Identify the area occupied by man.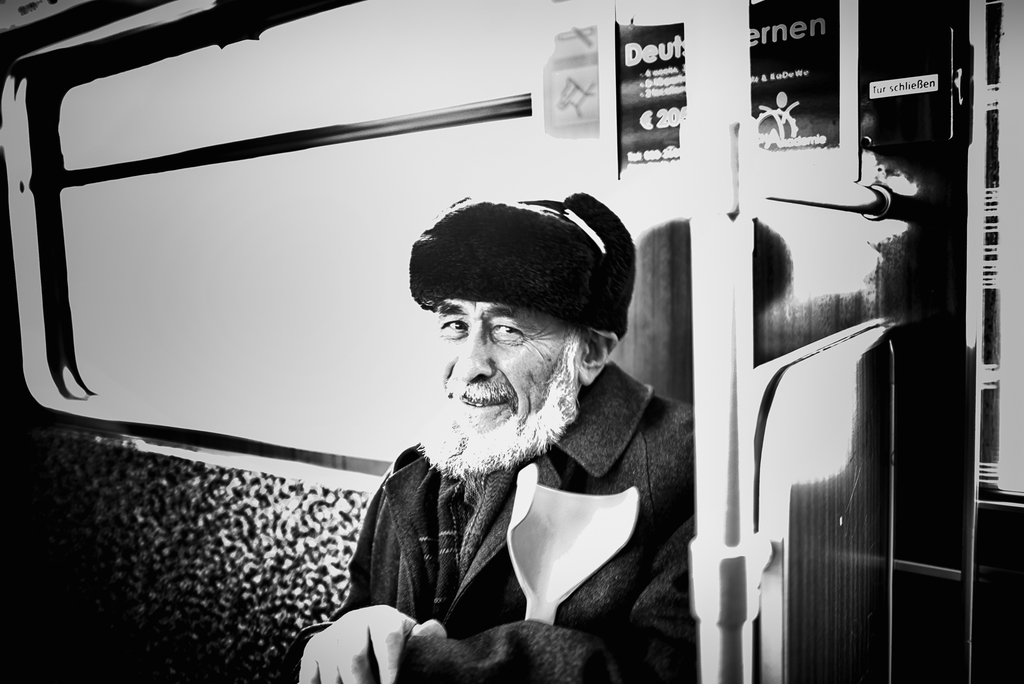
Area: 291 215 672 672.
